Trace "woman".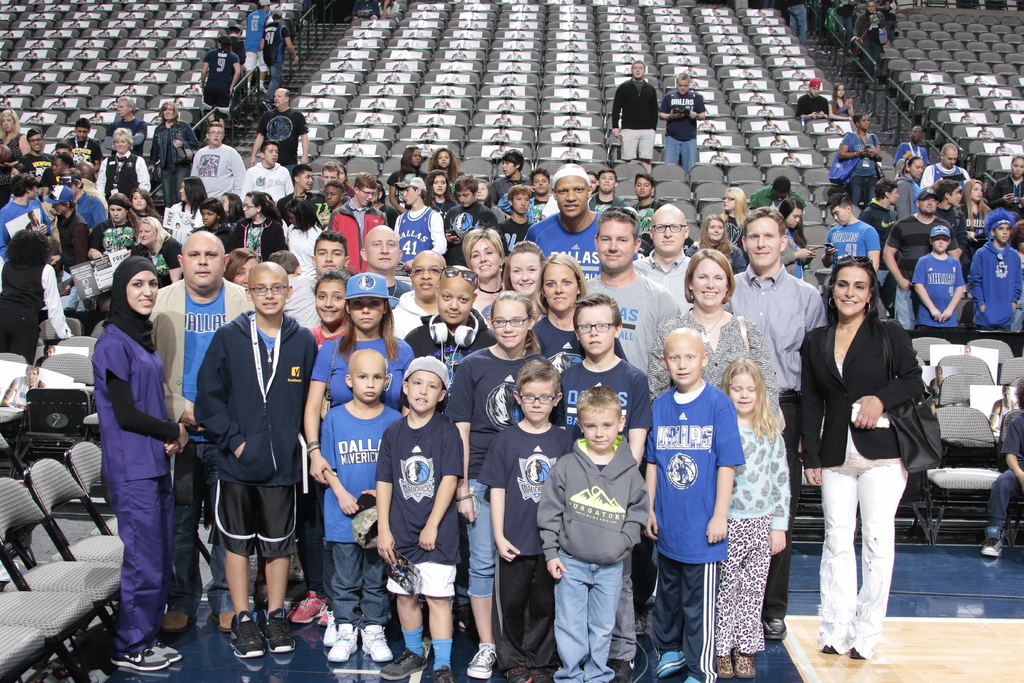
Traced to locate(422, 168, 458, 225).
